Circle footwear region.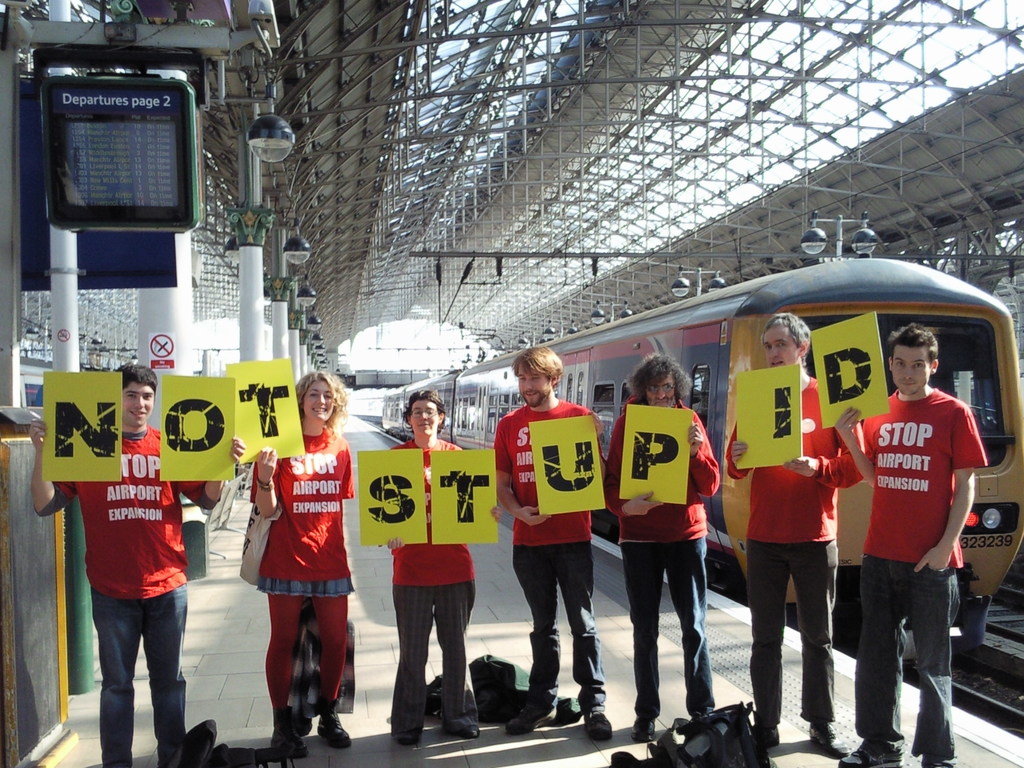
Region: Rect(751, 722, 780, 748).
